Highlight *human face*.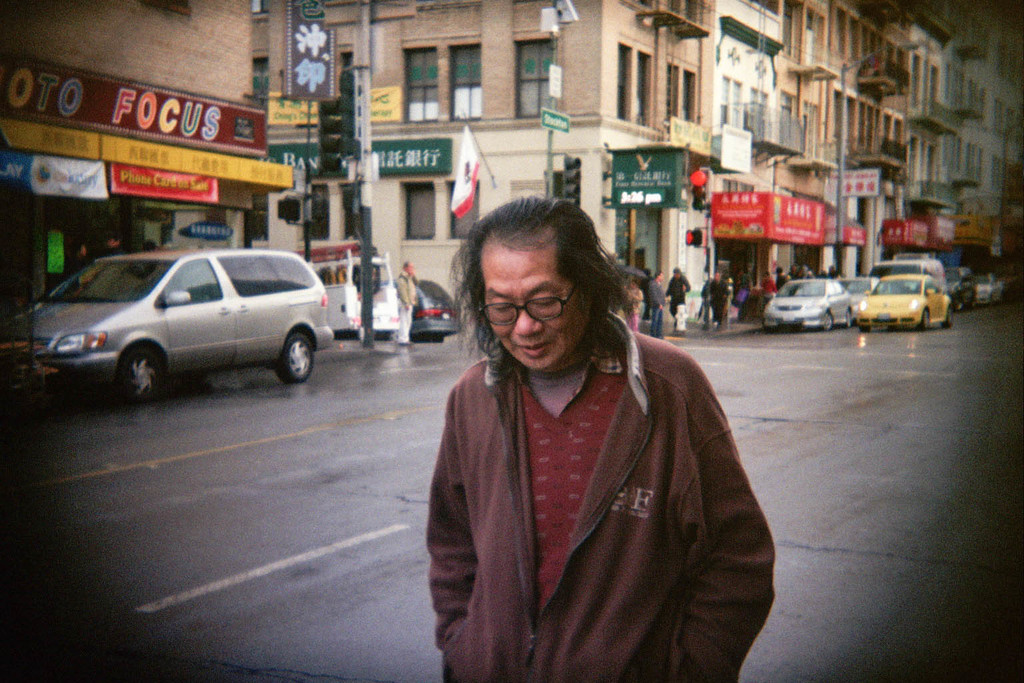
Highlighted region: [left=481, top=254, right=589, bottom=369].
